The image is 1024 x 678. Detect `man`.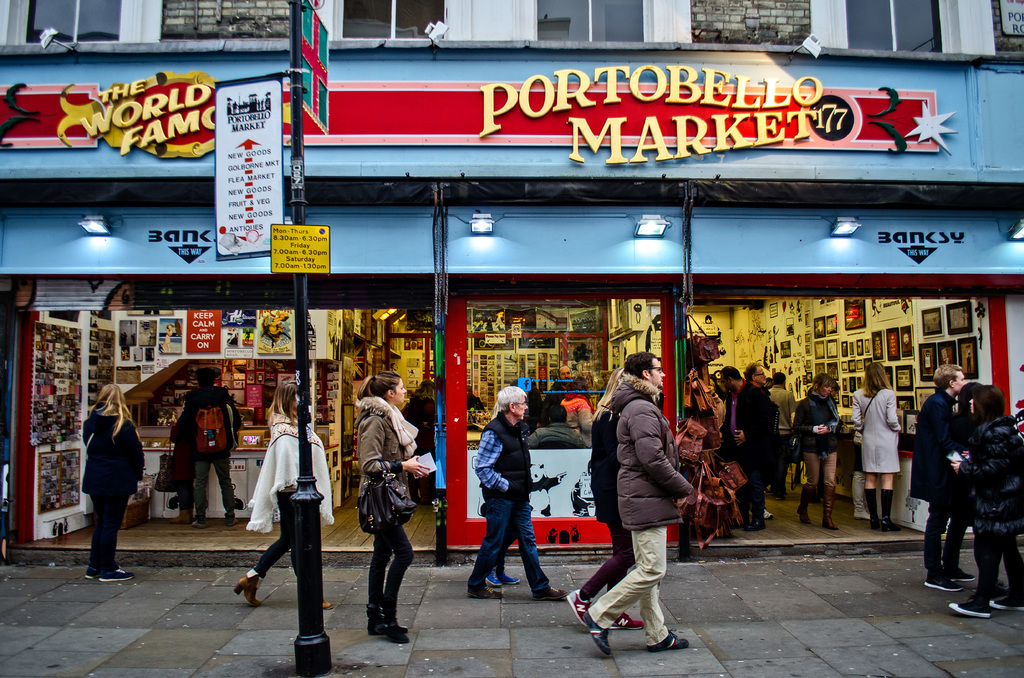
Detection: crop(742, 360, 774, 518).
